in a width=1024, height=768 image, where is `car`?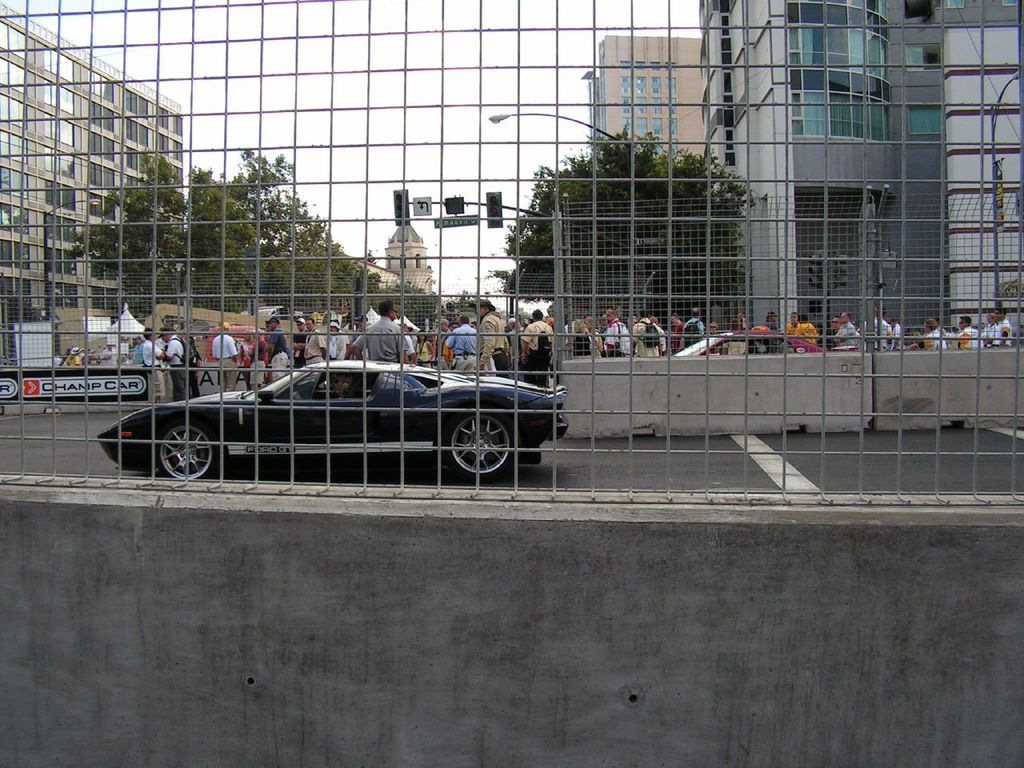
x1=673, y1=330, x2=855, y2=358.
